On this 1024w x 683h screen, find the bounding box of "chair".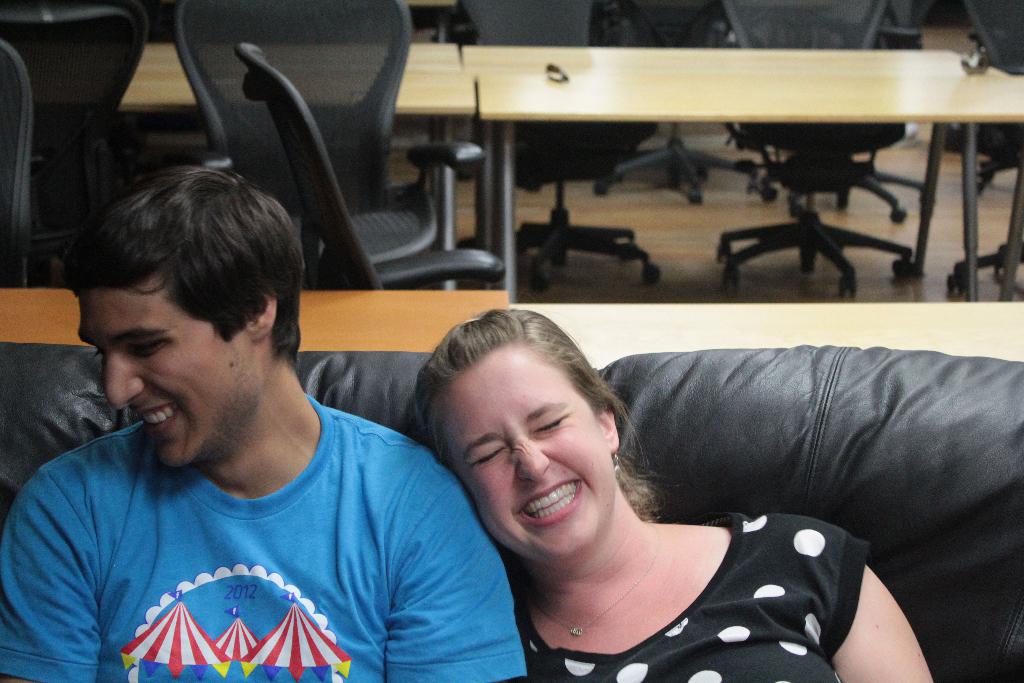
Bounding box: x1=173 y1=0 x2=489 y2=277.
